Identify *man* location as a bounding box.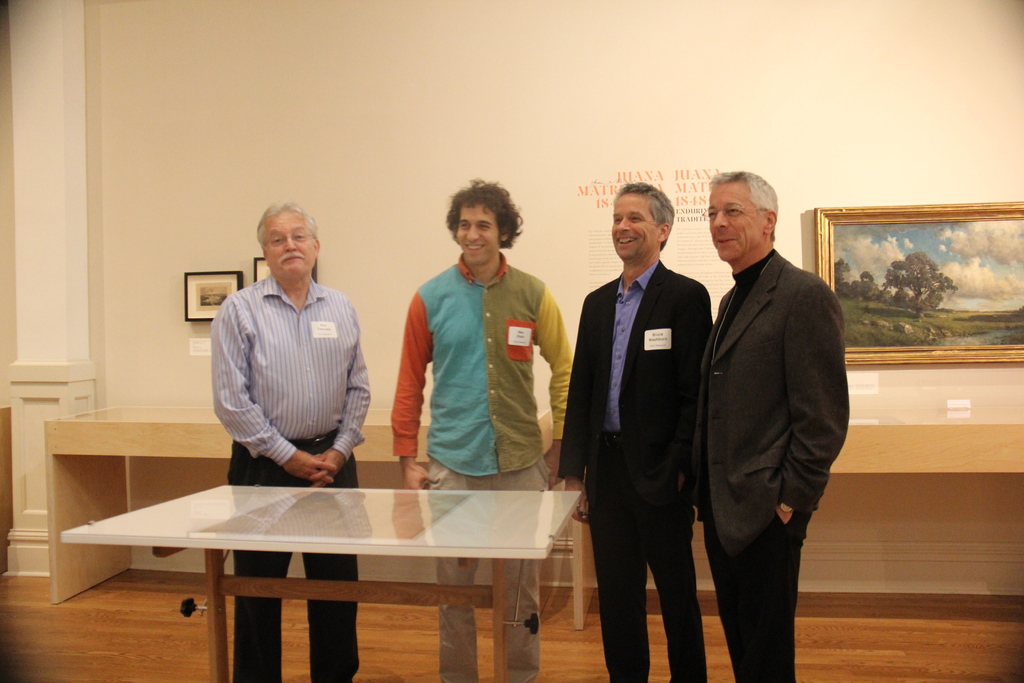
{"x1": 205, "y1": 195, "x2": 367, "y2": 682}.
